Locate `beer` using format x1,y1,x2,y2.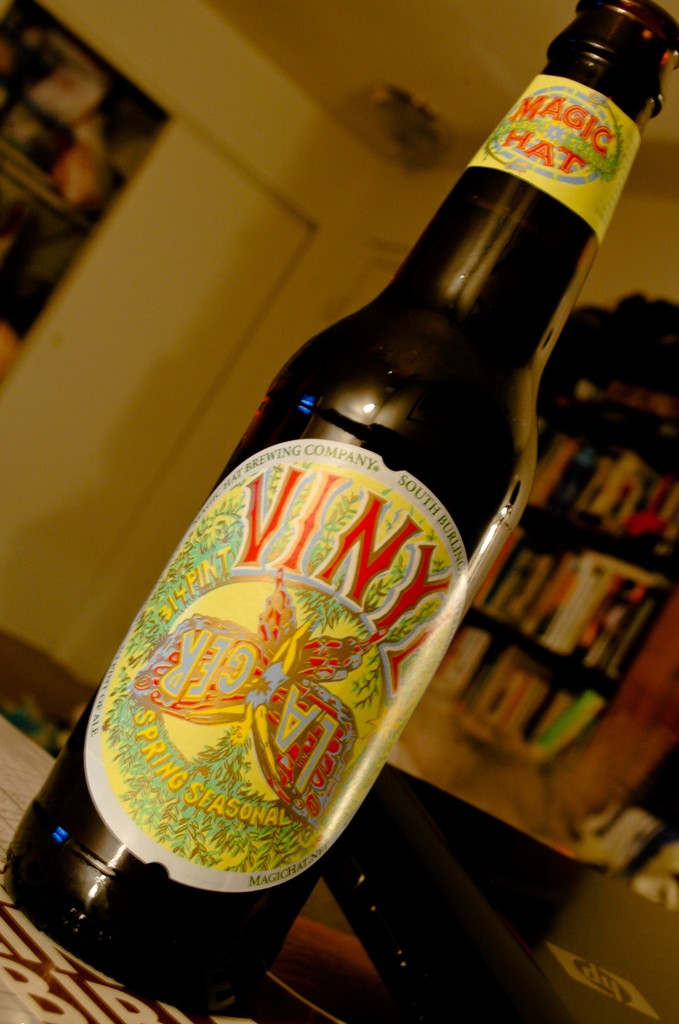
10,1,678,1012.
